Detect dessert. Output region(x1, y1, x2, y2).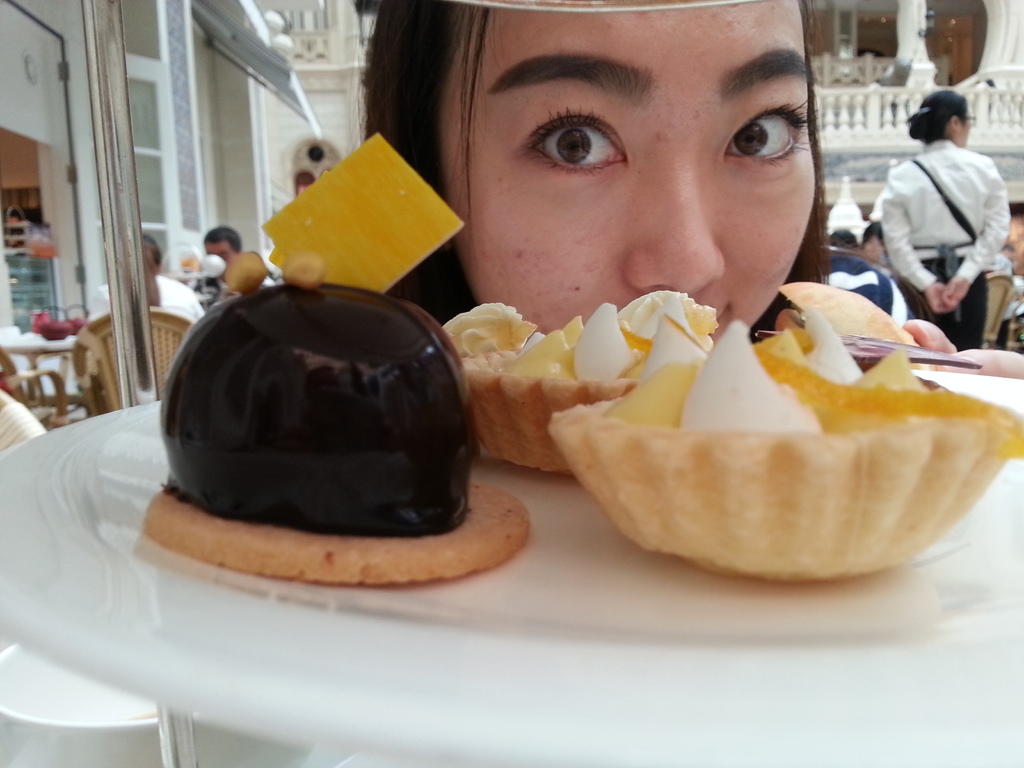
region(440, 295, 646, 471).
